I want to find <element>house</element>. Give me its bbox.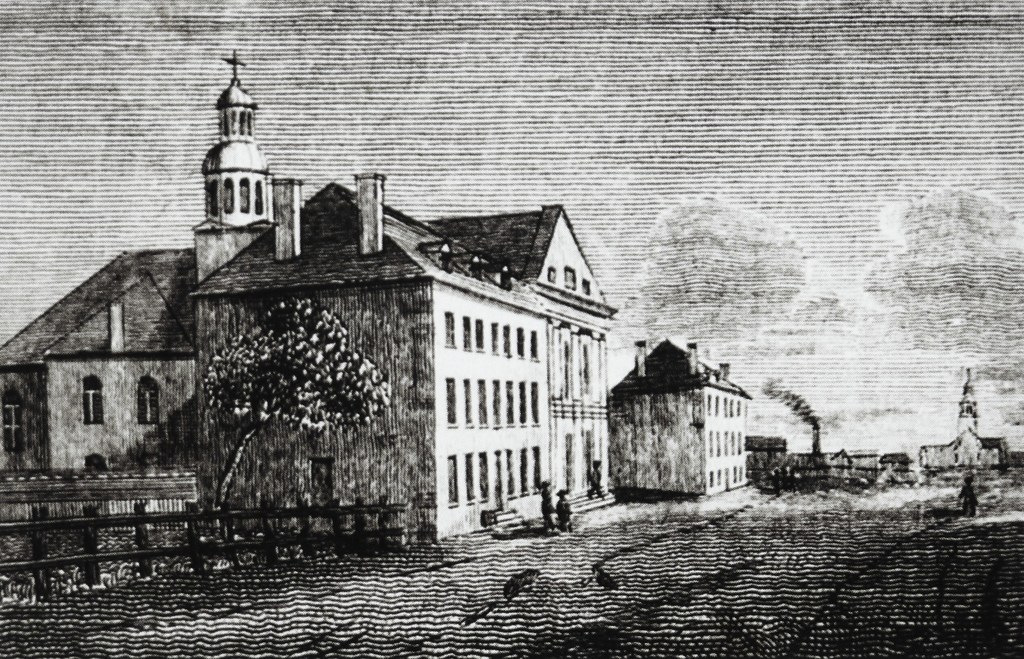
{"x1": 922, "y1": 360, "x2": 1023, "y2": 484}.
